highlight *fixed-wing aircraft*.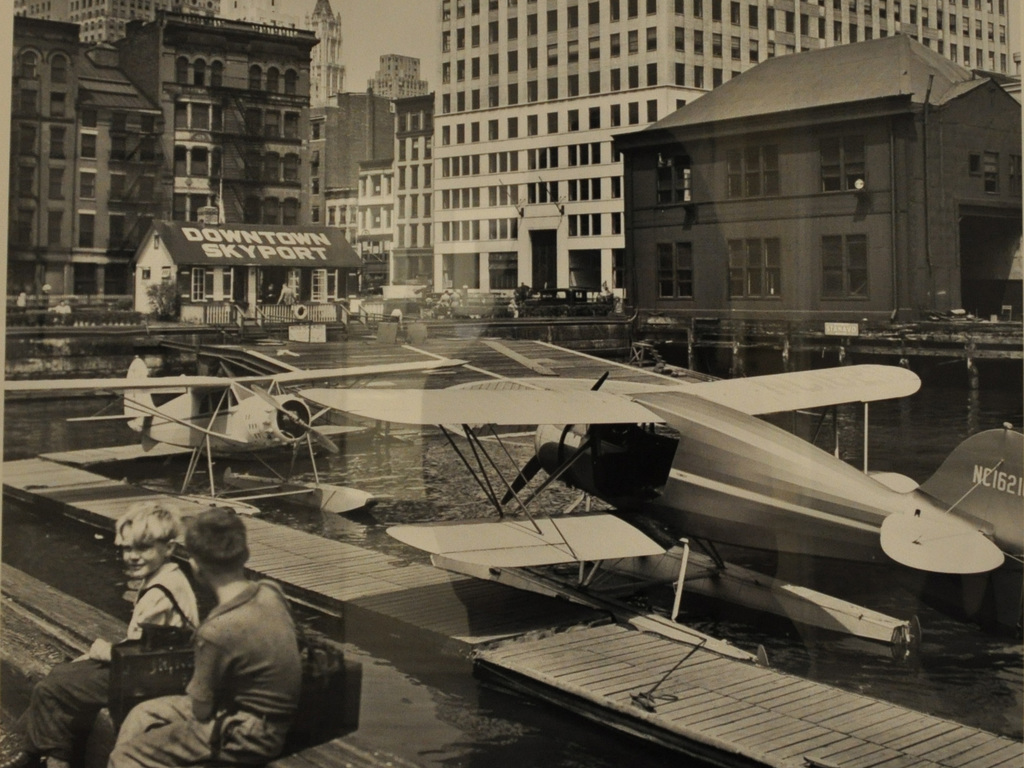
Highlighted region: {"left": 292, "top": 361, "right": 1011, "bottom": 618}.
